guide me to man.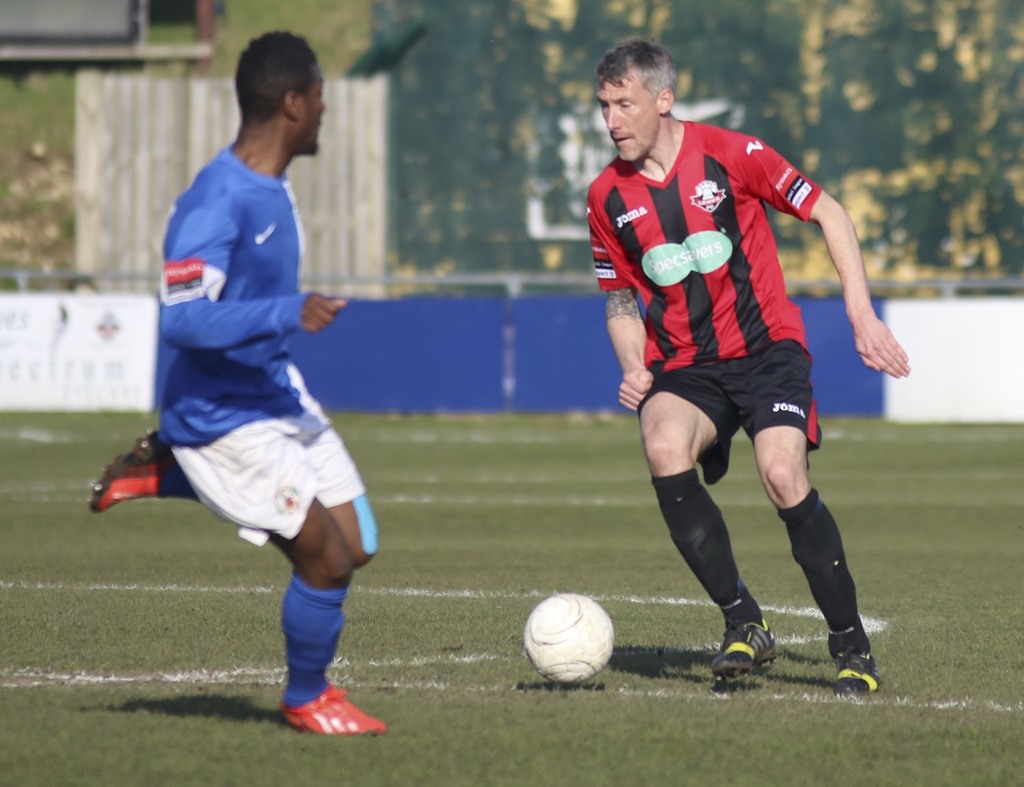
Guidance: {"left": 585, "top": 36, "right": 911, "bottom": 693}.
